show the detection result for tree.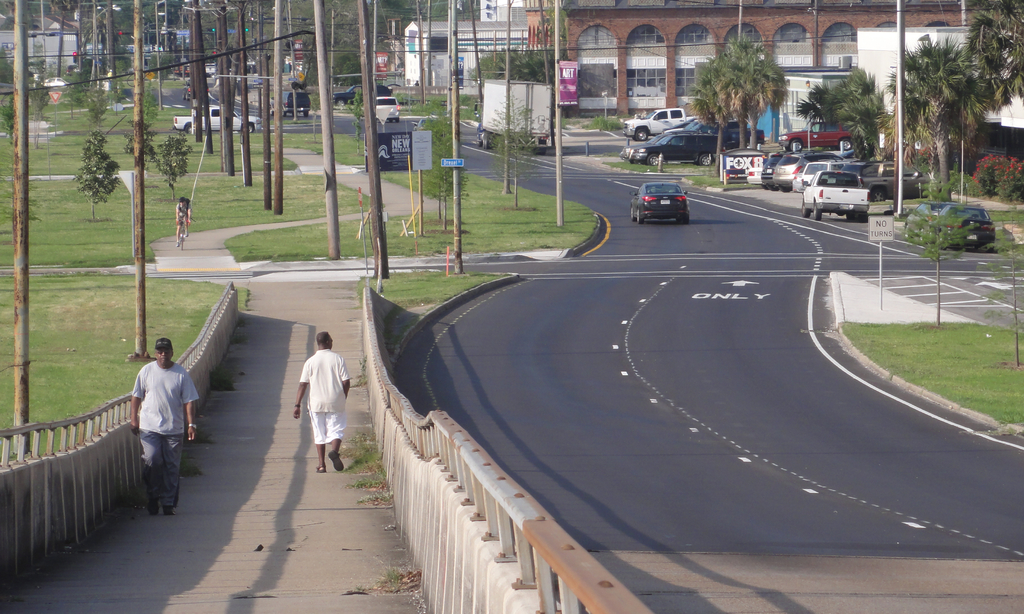
[x1=721, y1=44, x2=776, y2=159].
